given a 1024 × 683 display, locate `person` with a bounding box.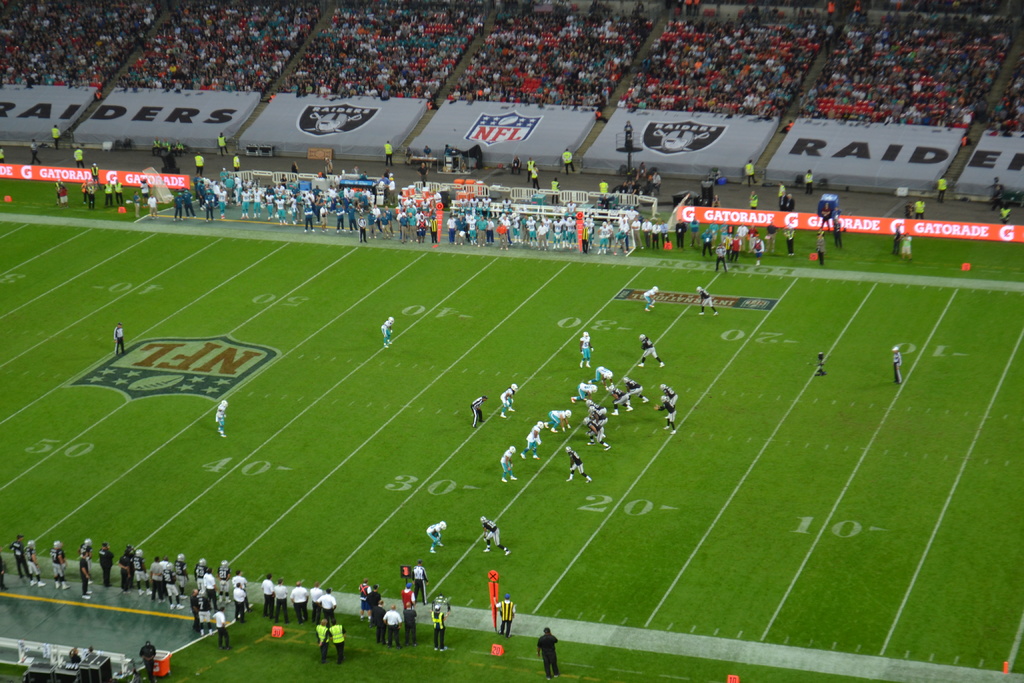
Located: <box>893,347,903,384</box>.
